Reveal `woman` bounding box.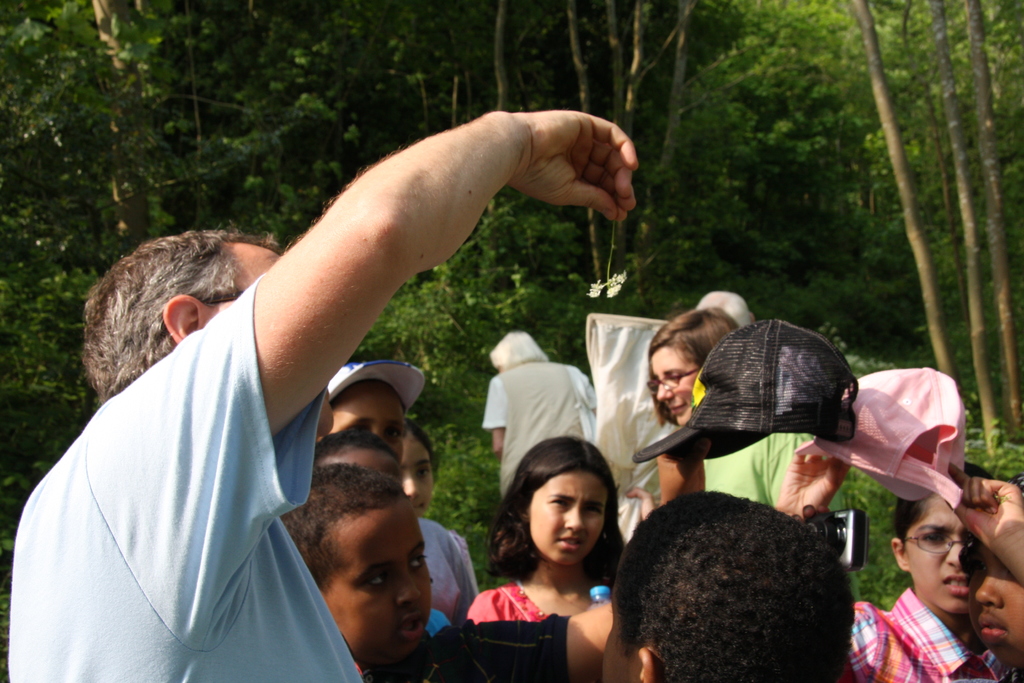
Revealed: [646, 304, 816, 510].
